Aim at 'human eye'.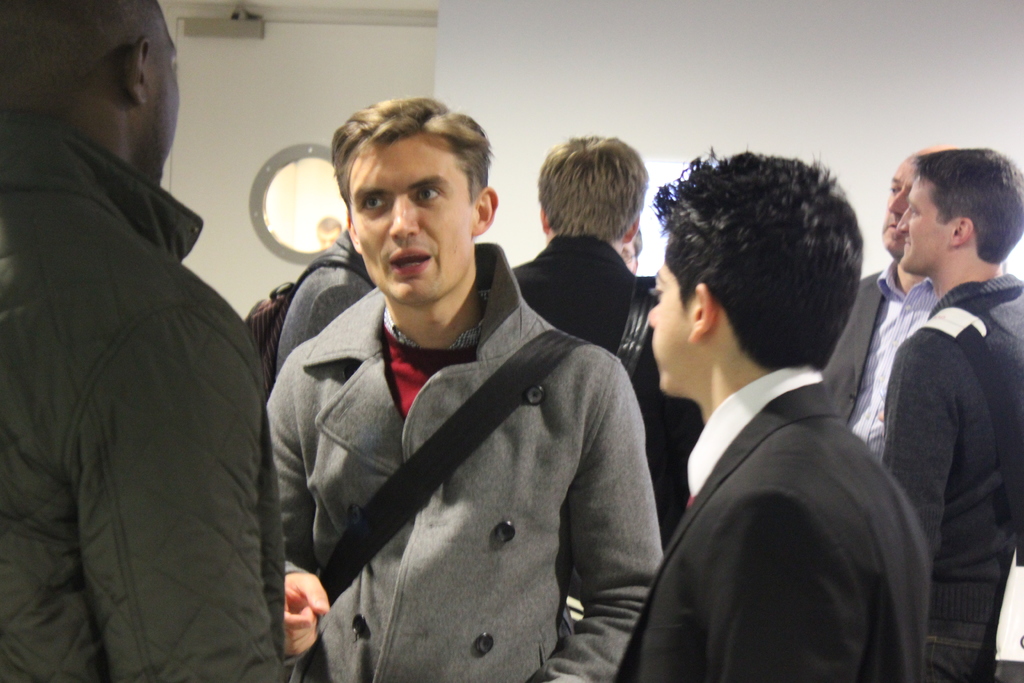
Aimed at region(362, 192, 387, 211).
